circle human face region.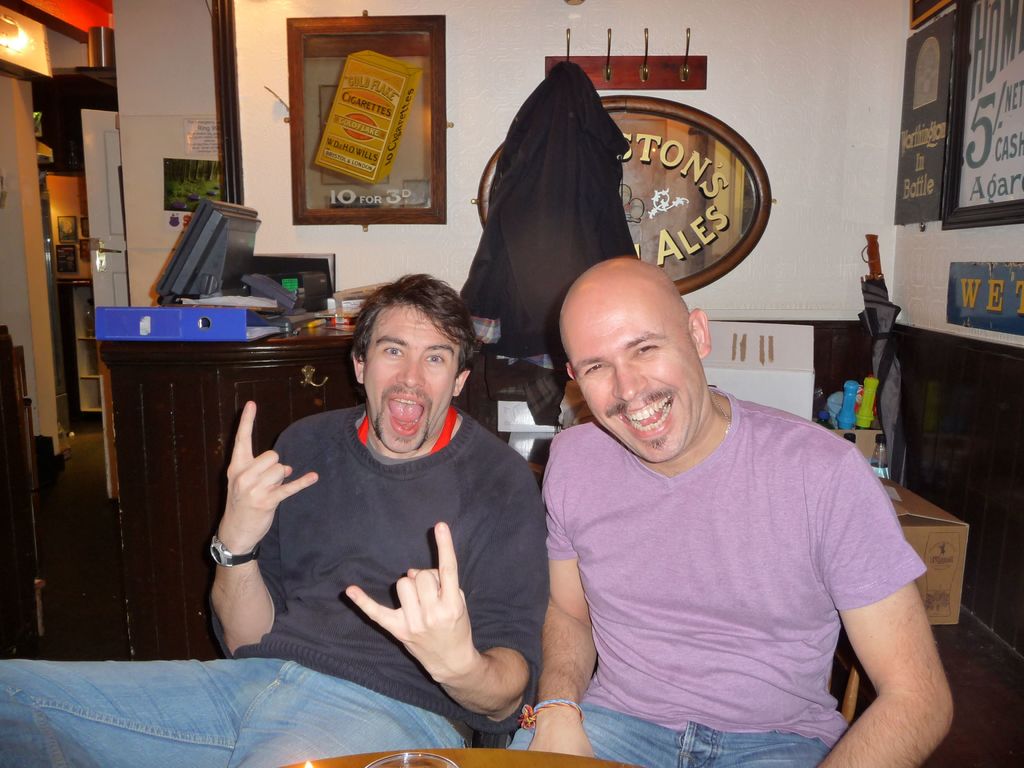
Region: bbox(365, 307, 461, 451).
